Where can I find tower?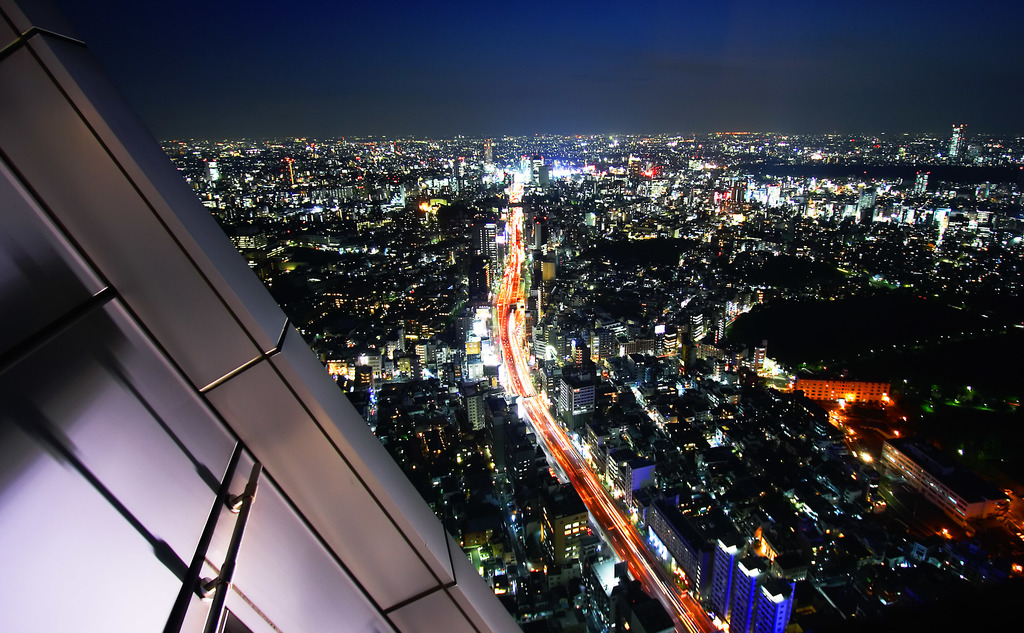
You can find it at (x1=719, y1=531, x2=742, y2=618).
